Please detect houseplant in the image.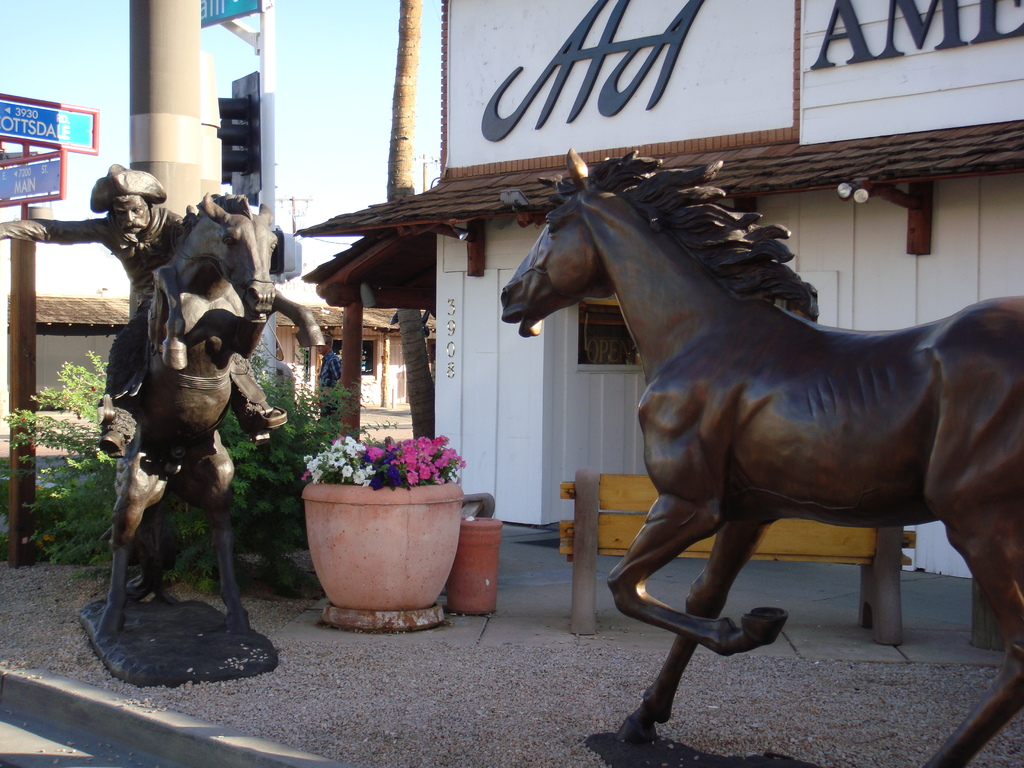
[x1=280, y1=406, x2=482, y2=596].
